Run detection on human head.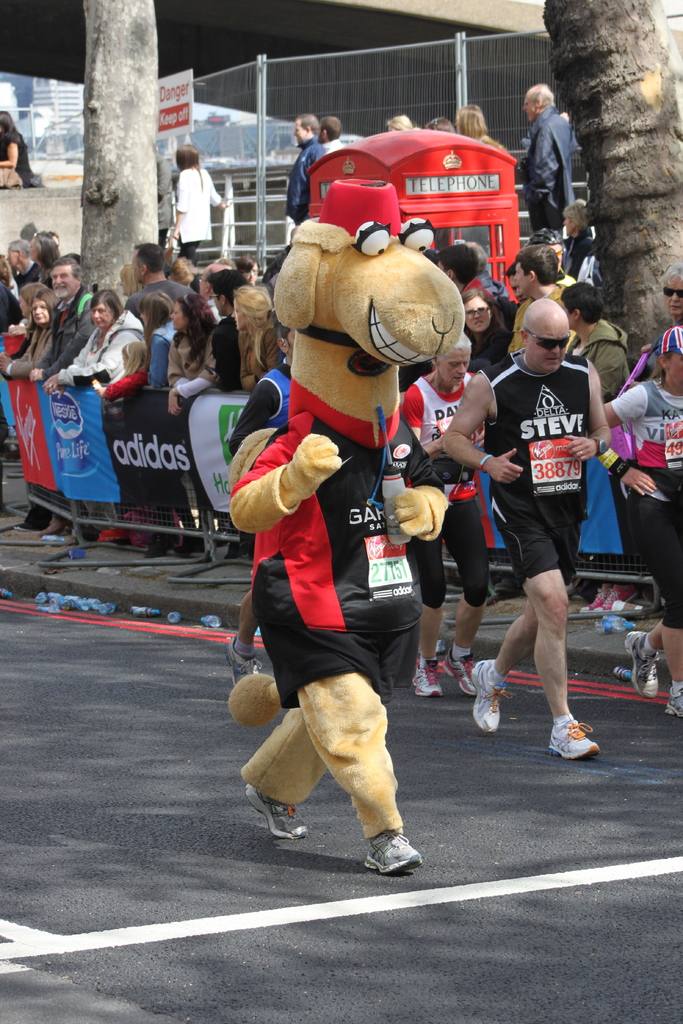
Result: 523,85,555,120.
